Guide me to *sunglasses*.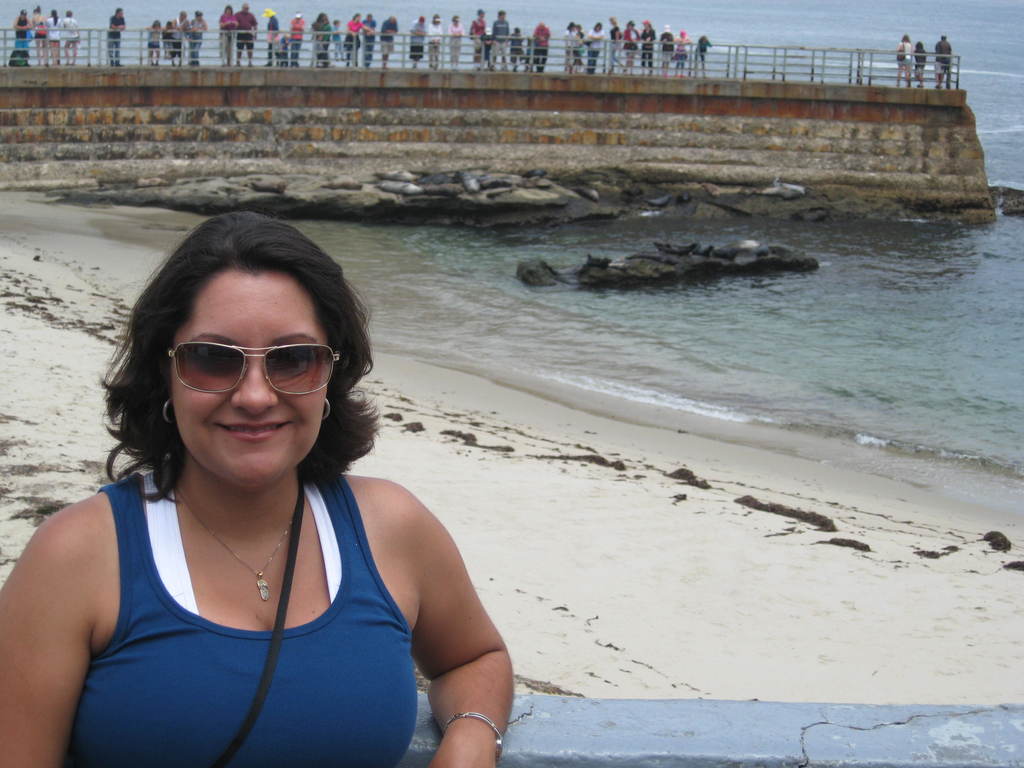
Guidance: <bbox>157, 333, 346, 404</bbox>.
